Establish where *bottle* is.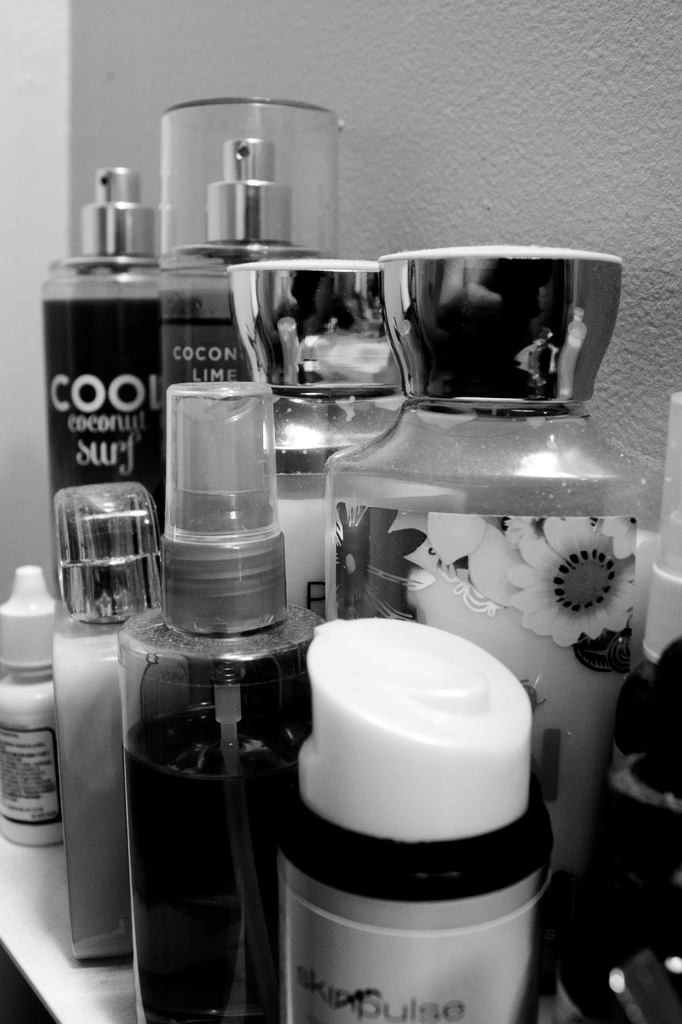
Established at crop(113, 388, 325, 1023).
